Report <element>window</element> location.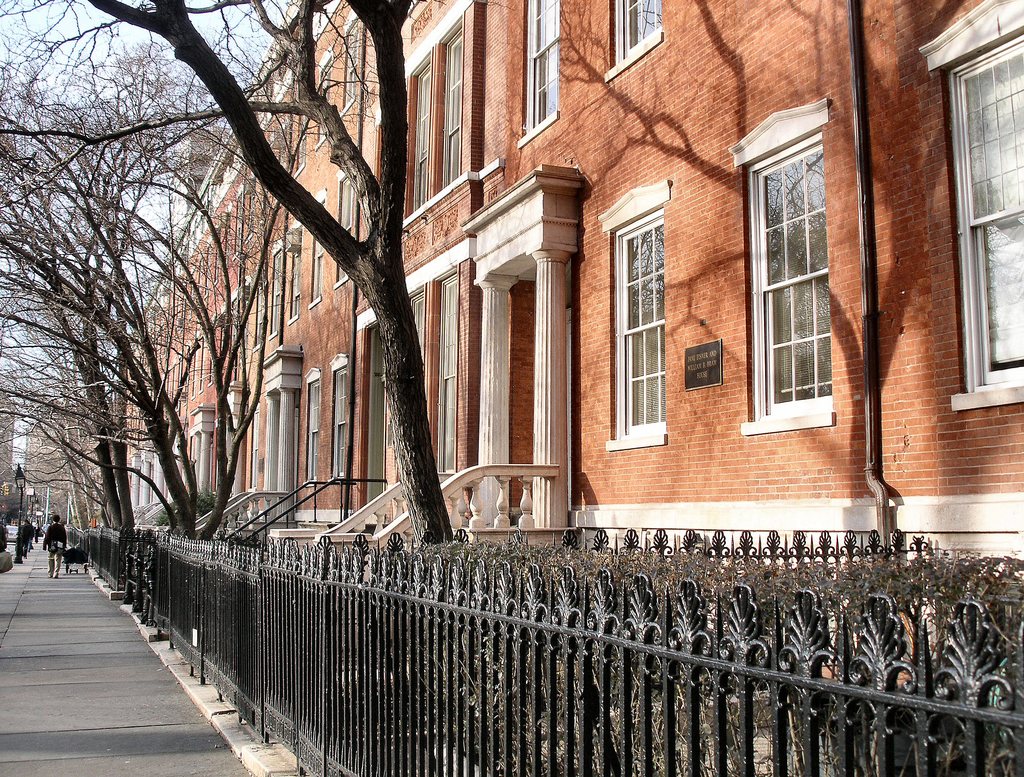
Report: 340, 8, 358, 115.
